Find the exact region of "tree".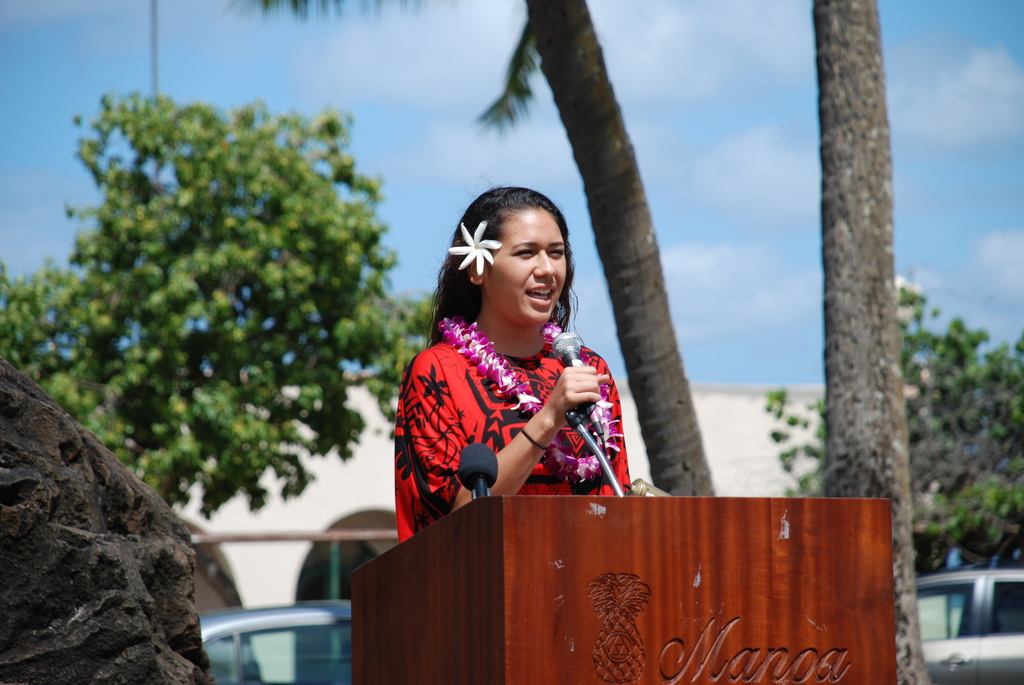
Exact region: locate(223, 0, 719, 500).
